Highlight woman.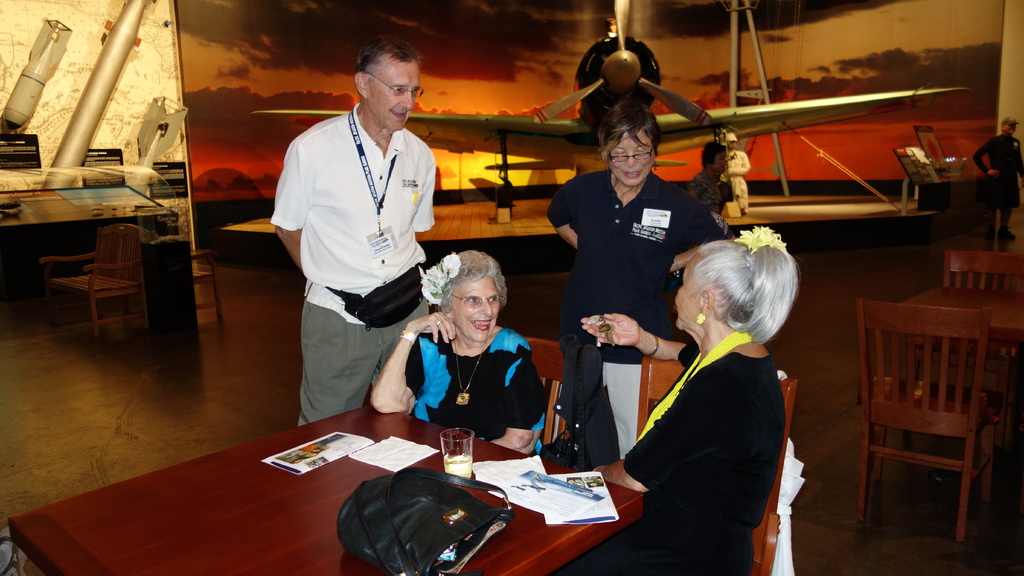
Highlighted region: [541, 99, 735, 475].
